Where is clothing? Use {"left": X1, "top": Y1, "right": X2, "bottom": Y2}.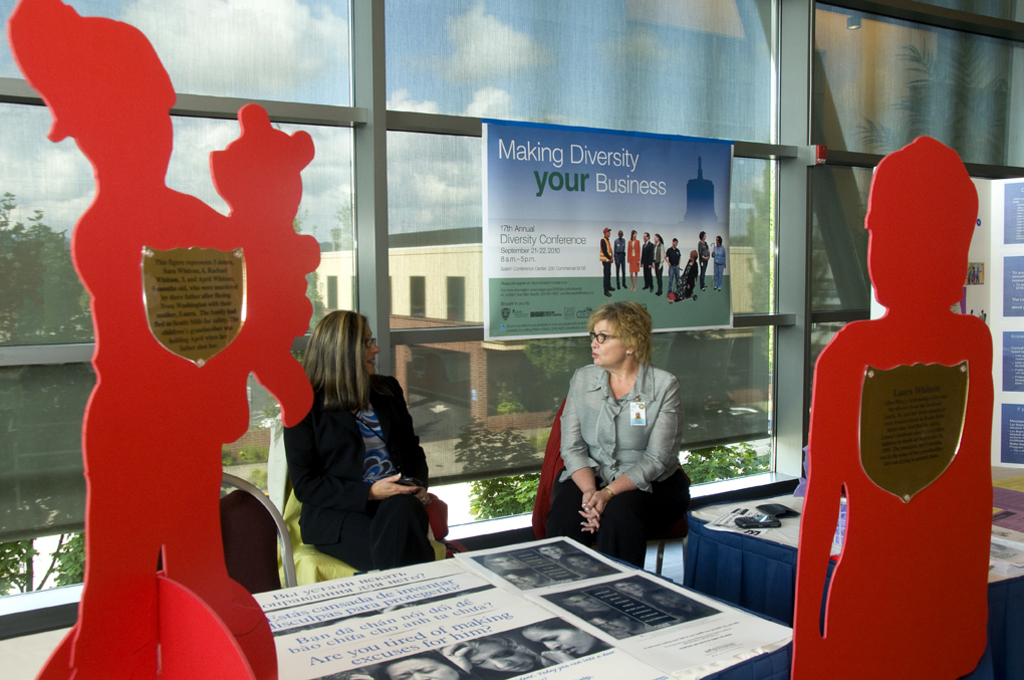
{"left": 614, "top": 238, "right": 630, "bottom": 286}.
